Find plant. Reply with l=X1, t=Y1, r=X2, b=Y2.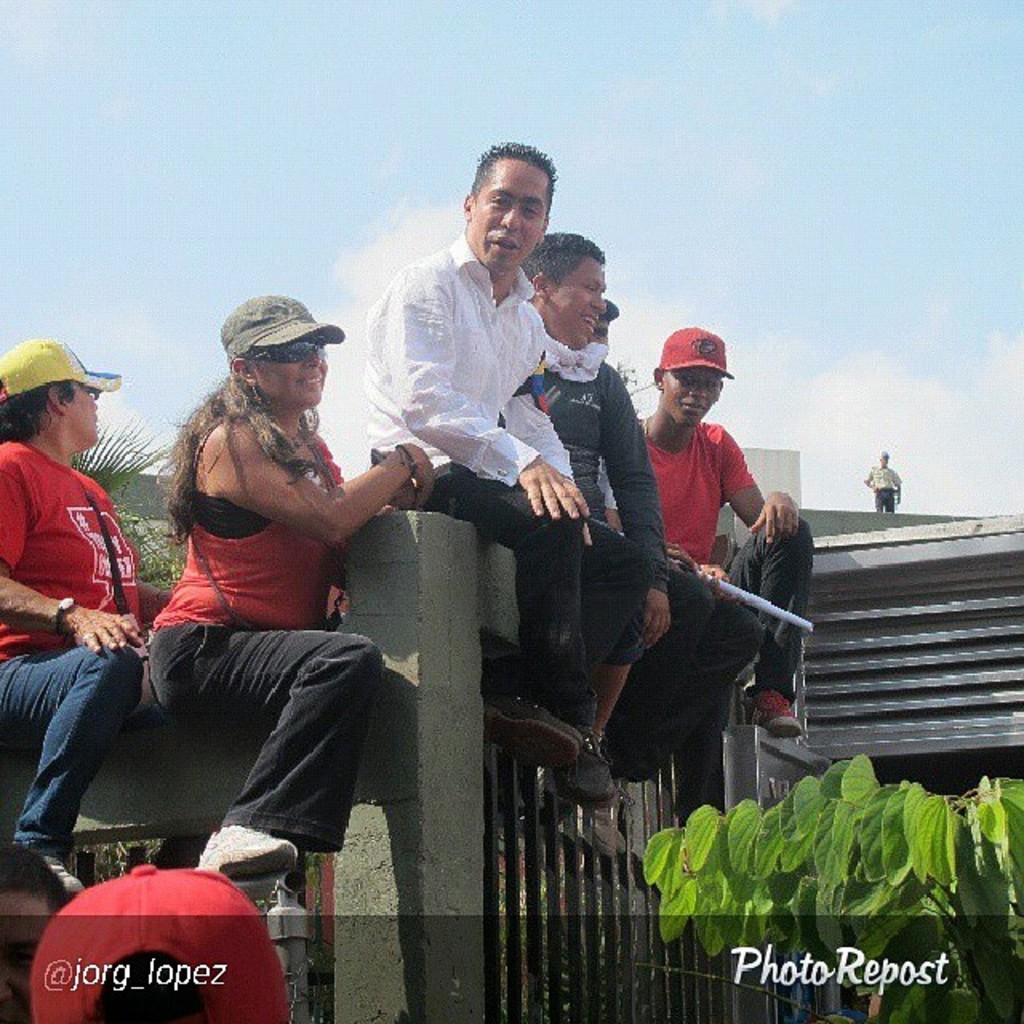
l=715, t=726, r=992, b=981.
